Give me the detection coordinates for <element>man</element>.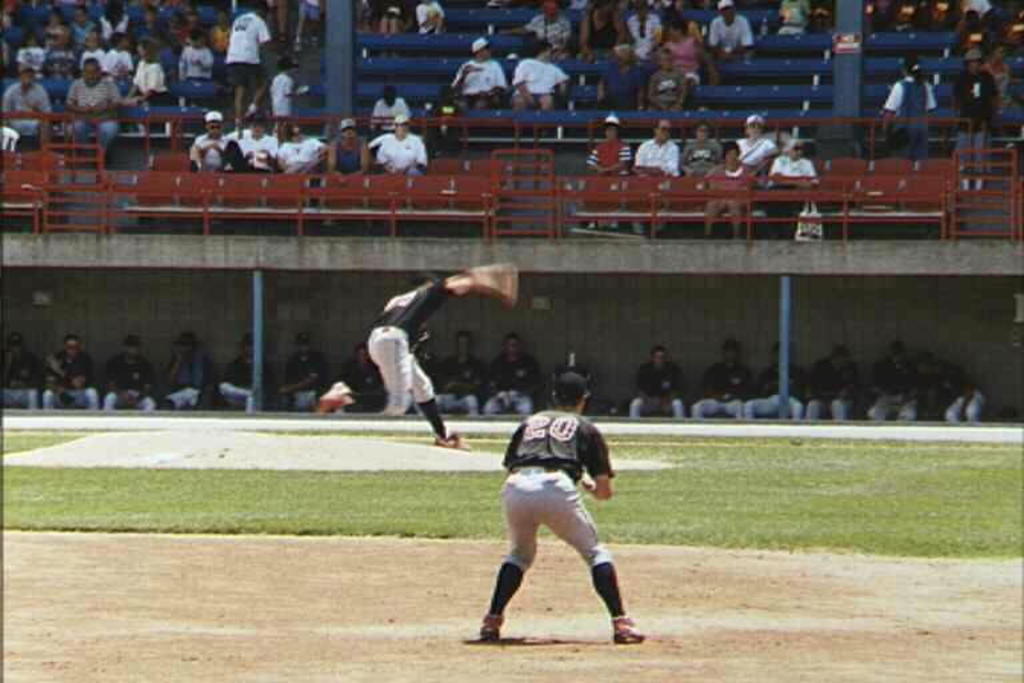
x1=509, y1=43, x2=572, y2=116.
